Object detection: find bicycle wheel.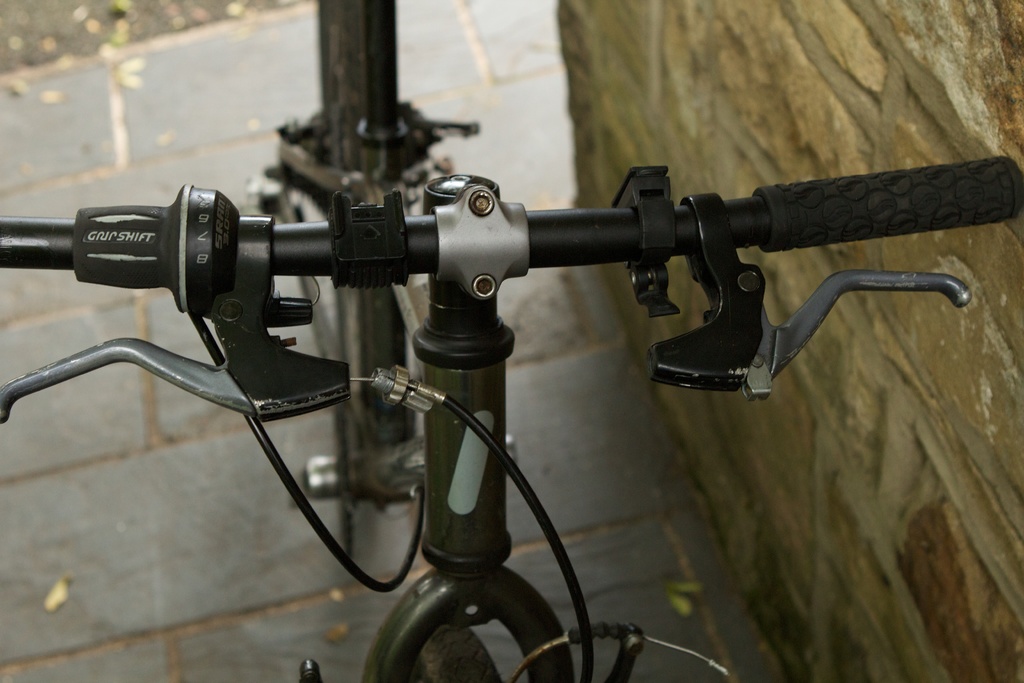
425, 623, 505, 682.
